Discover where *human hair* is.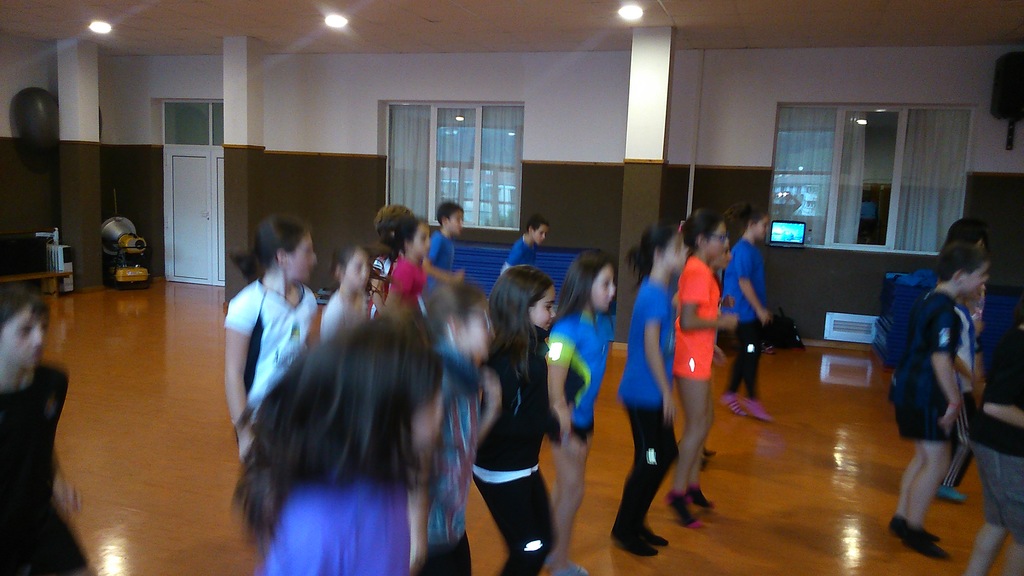
Discovered at bbox=[526, 215, 549, 233].
